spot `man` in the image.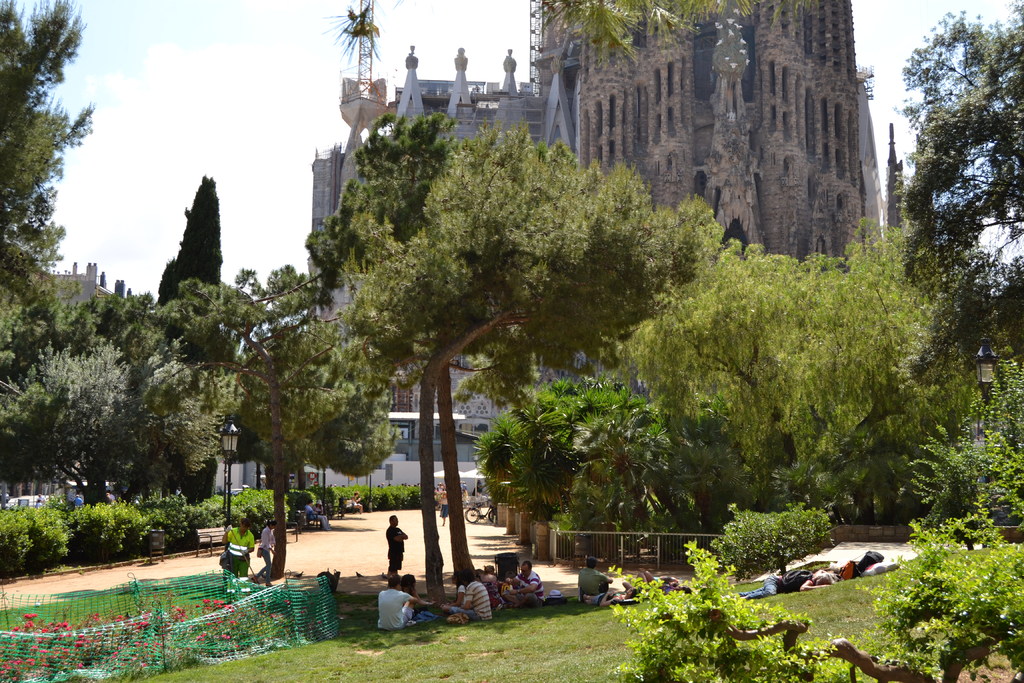
`man` found at box(514, 561, 538, 588).
